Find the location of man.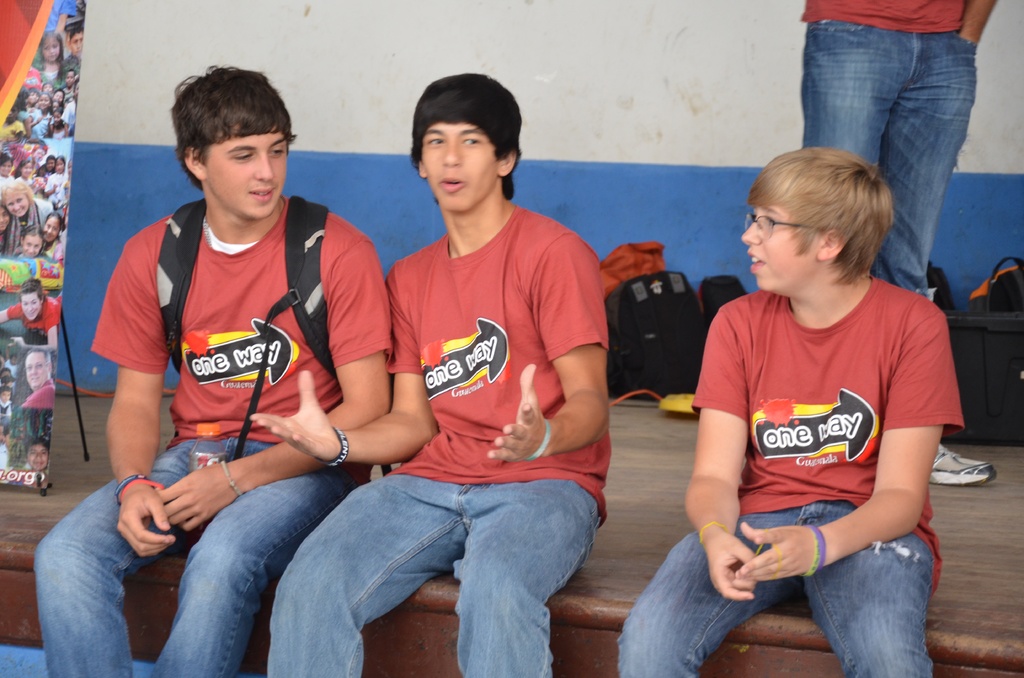
Location: box=[795, 0, 1002, 487].
